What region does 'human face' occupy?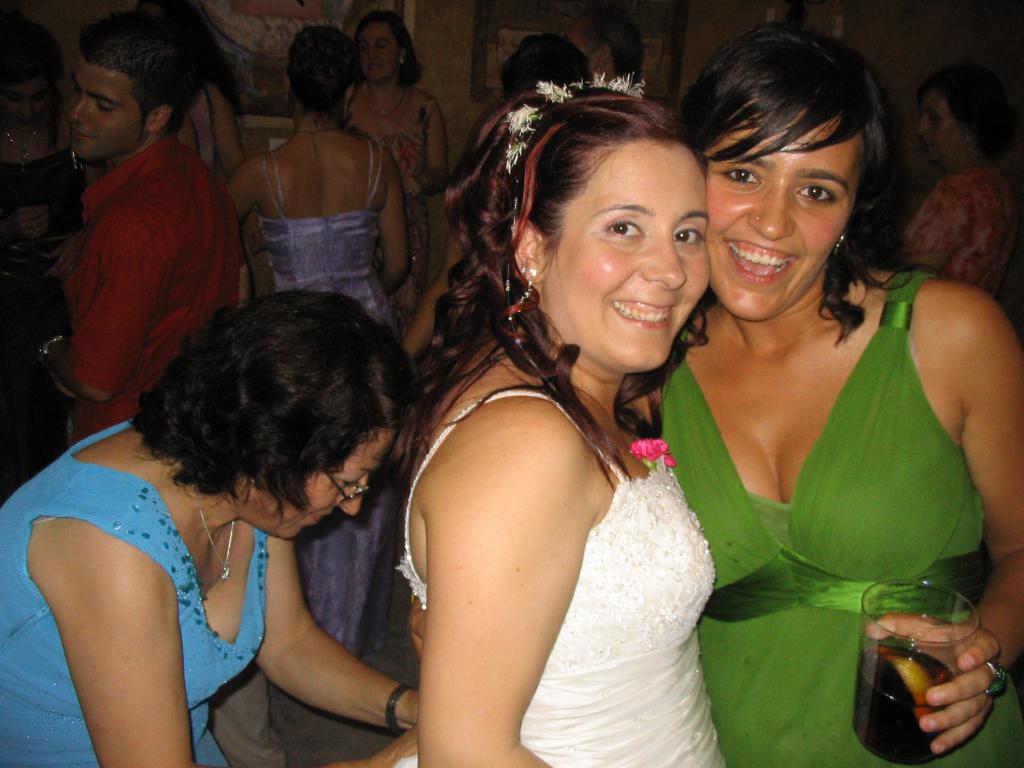
71,56,148,161.
